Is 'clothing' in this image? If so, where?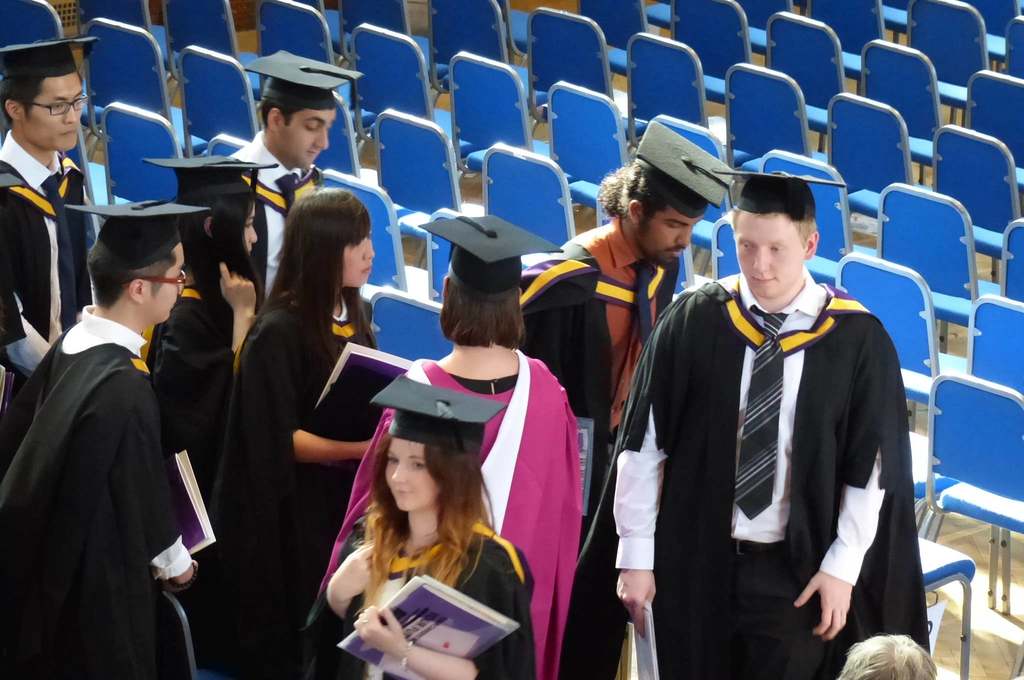
Yes, at Rect(0, 295, 196, 679).
